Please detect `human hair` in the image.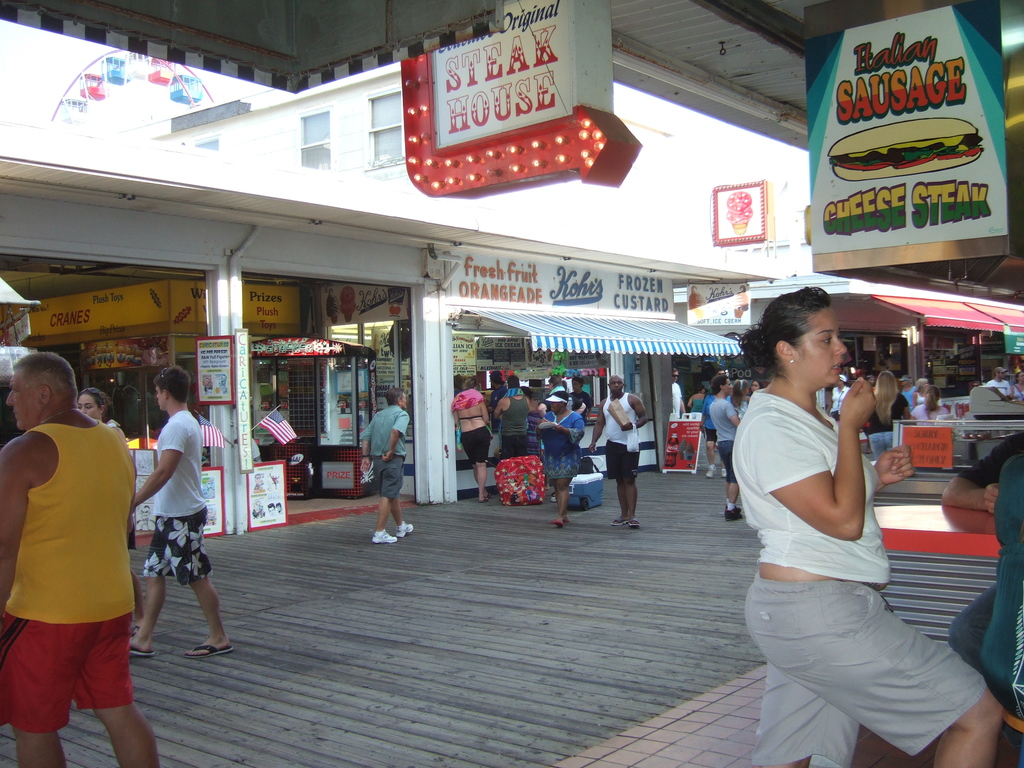
[711, 373, 724, 394].
